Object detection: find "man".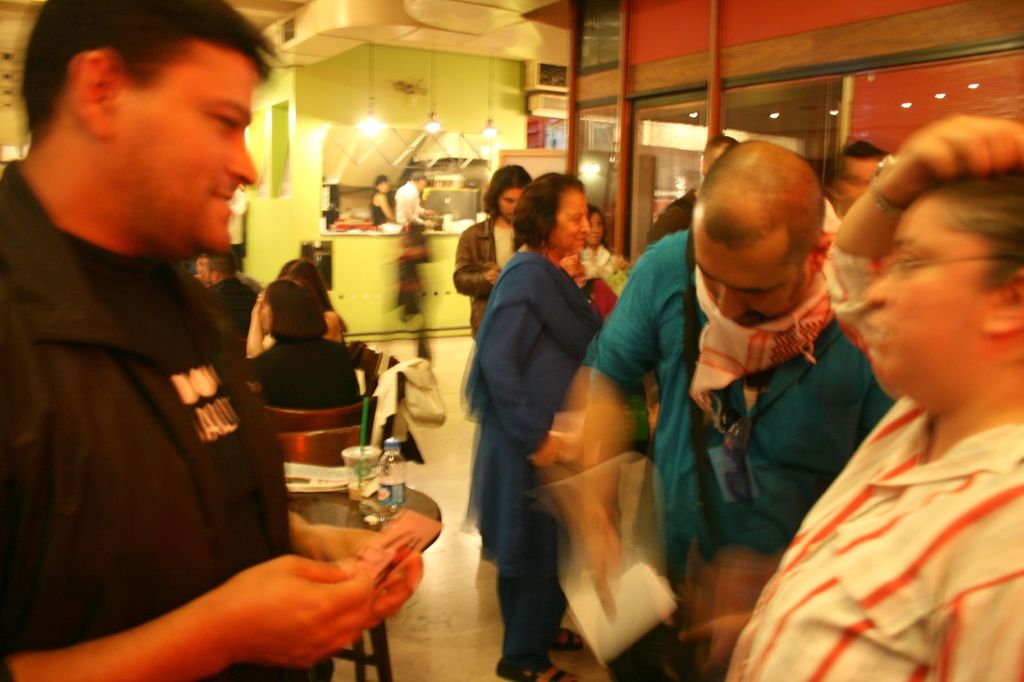
(left=5, top=7, right=300, bottom=670).
